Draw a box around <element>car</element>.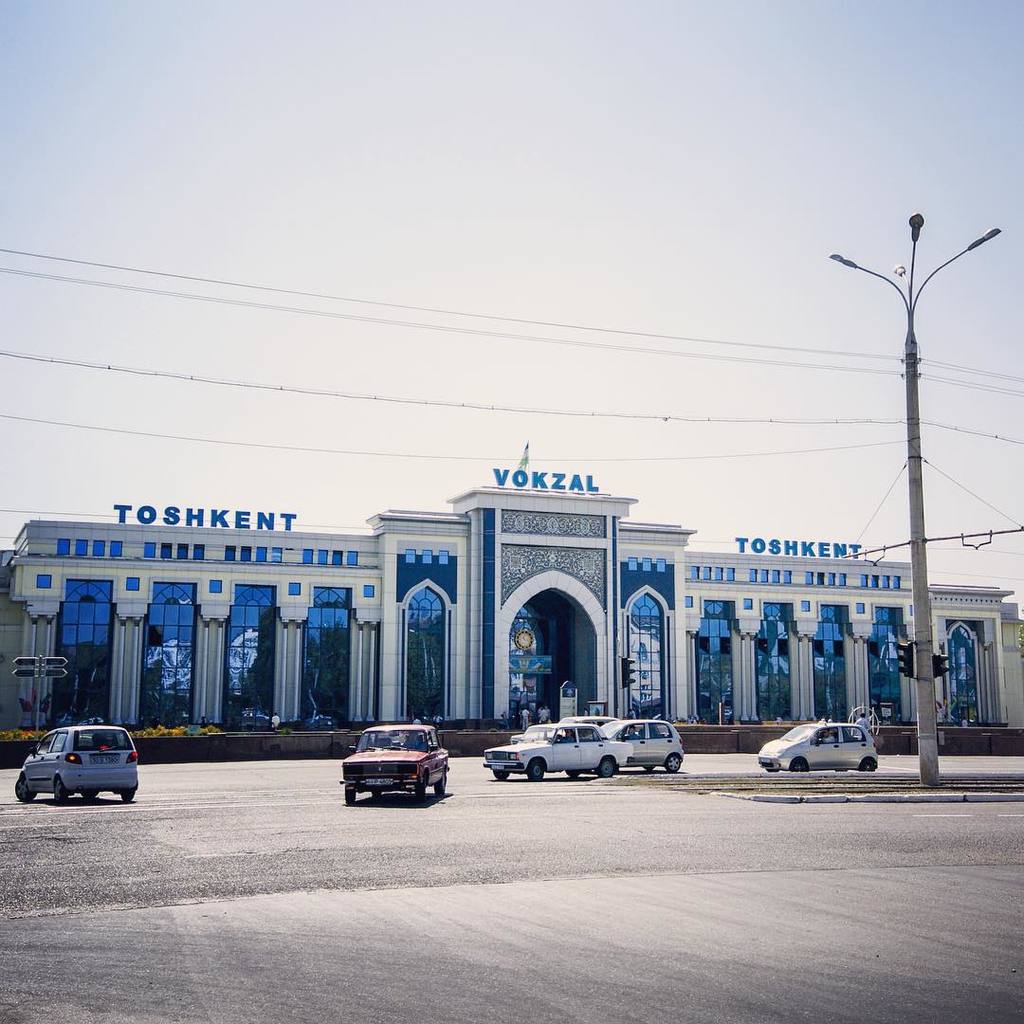
{"x1": 15, "y1": 725, "x2": 139, "y2": 803}.
